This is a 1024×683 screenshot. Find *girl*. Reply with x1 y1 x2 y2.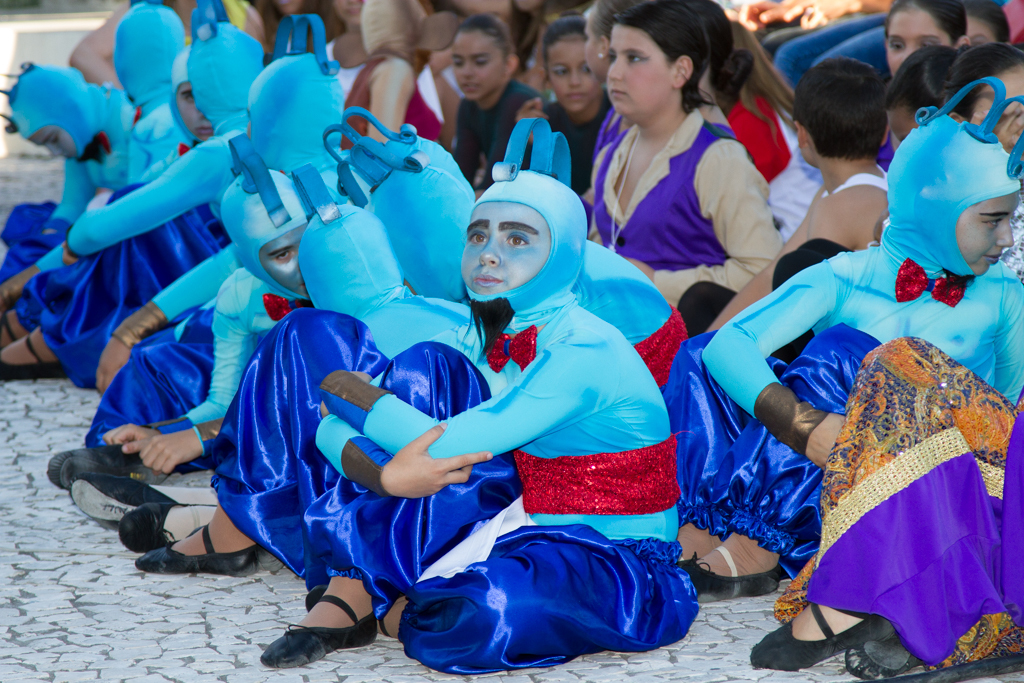
883 0 968 80.
